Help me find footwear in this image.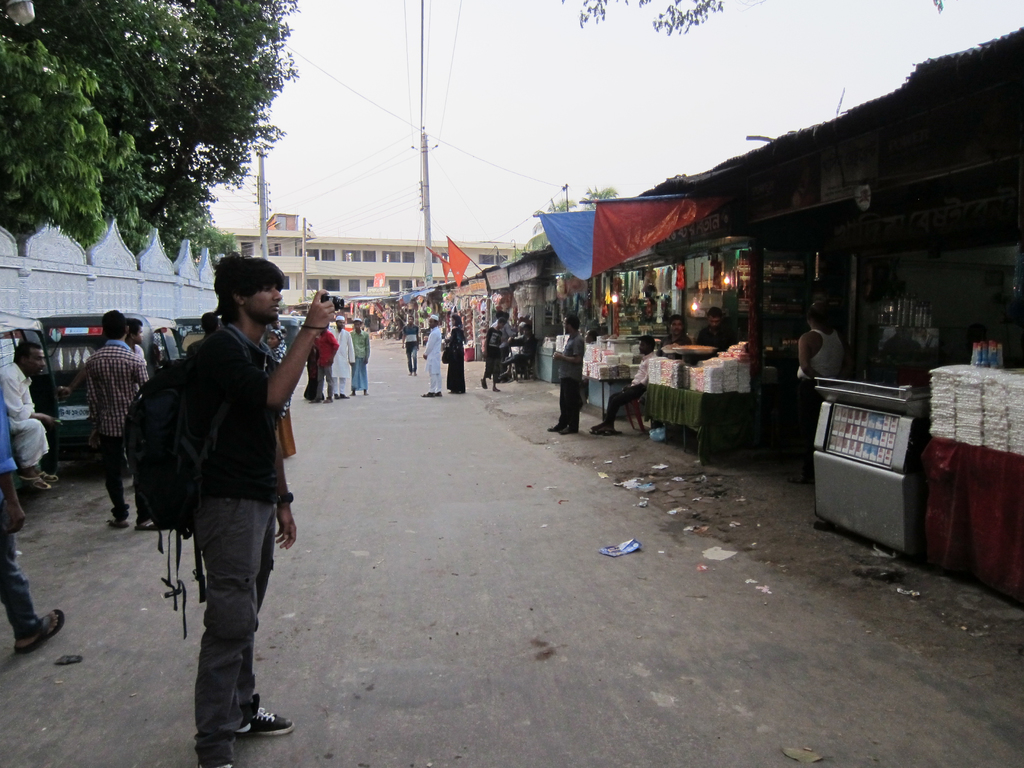
Found it: box=[480, 379, 488, 389].
